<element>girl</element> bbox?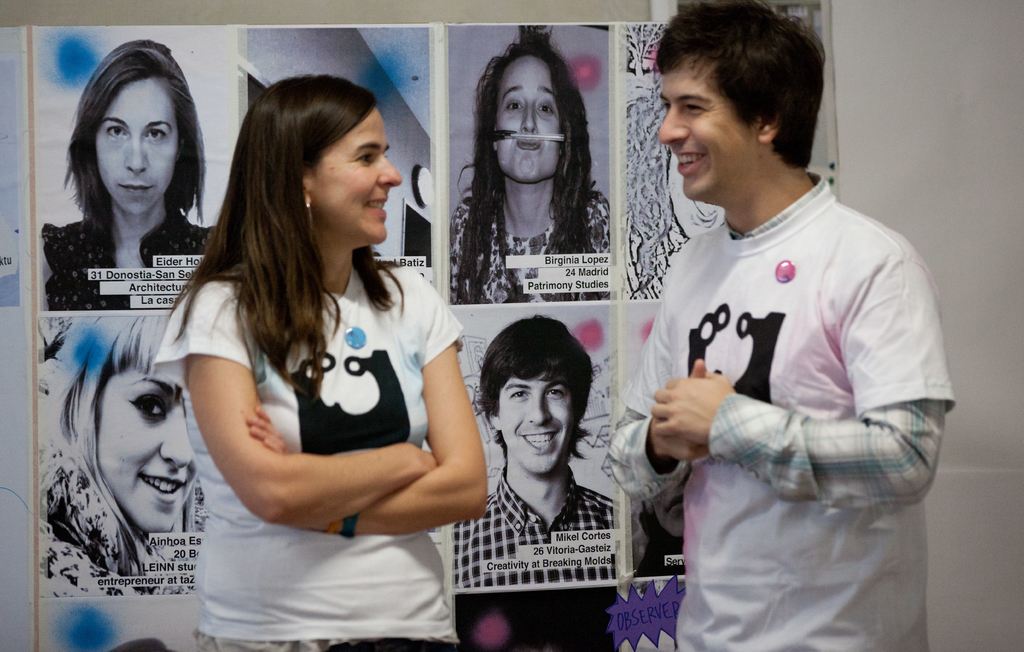
(40,39,211,309)
